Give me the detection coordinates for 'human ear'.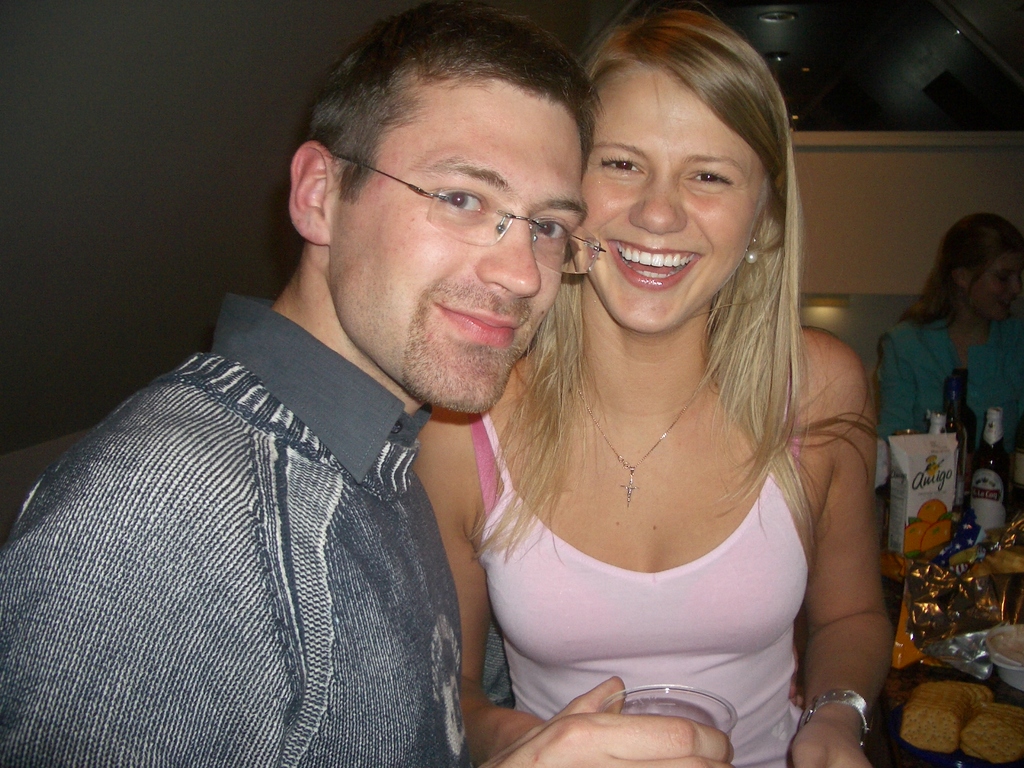
289, 142, 335, 243.
